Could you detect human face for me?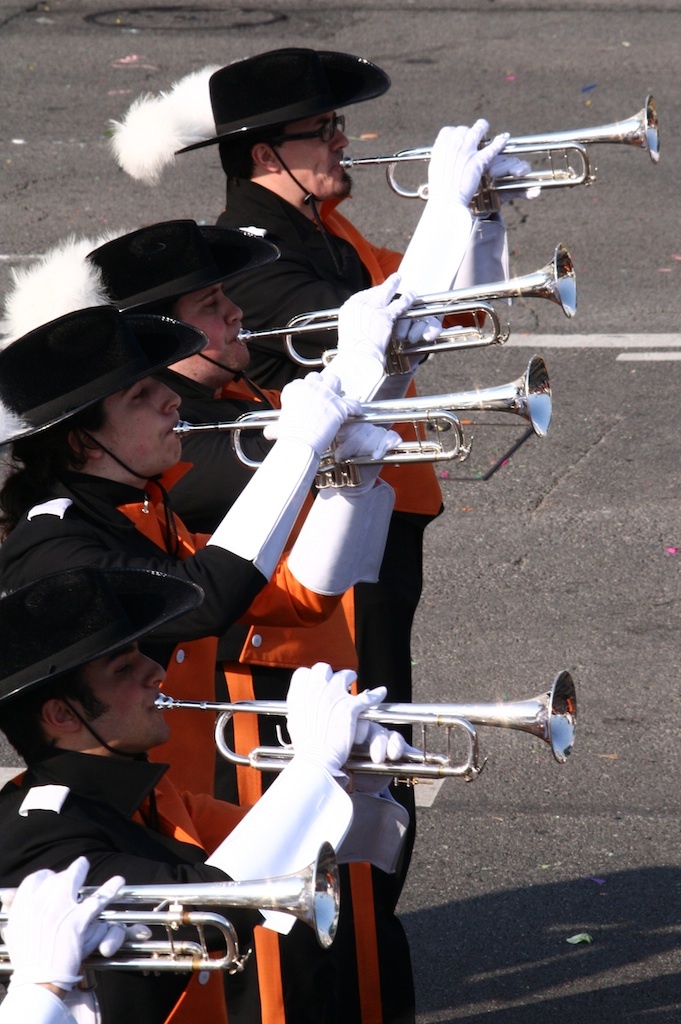
Detection result: [65,647,173,751].
